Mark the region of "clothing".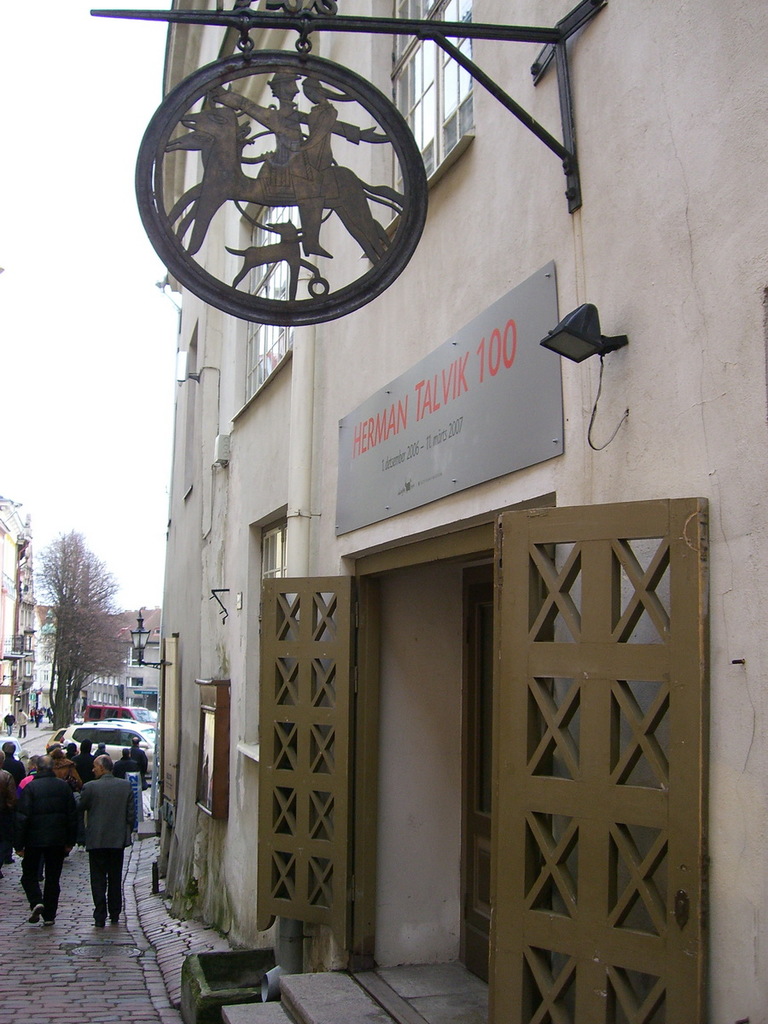
Region: (0, 783, 79, 900).
